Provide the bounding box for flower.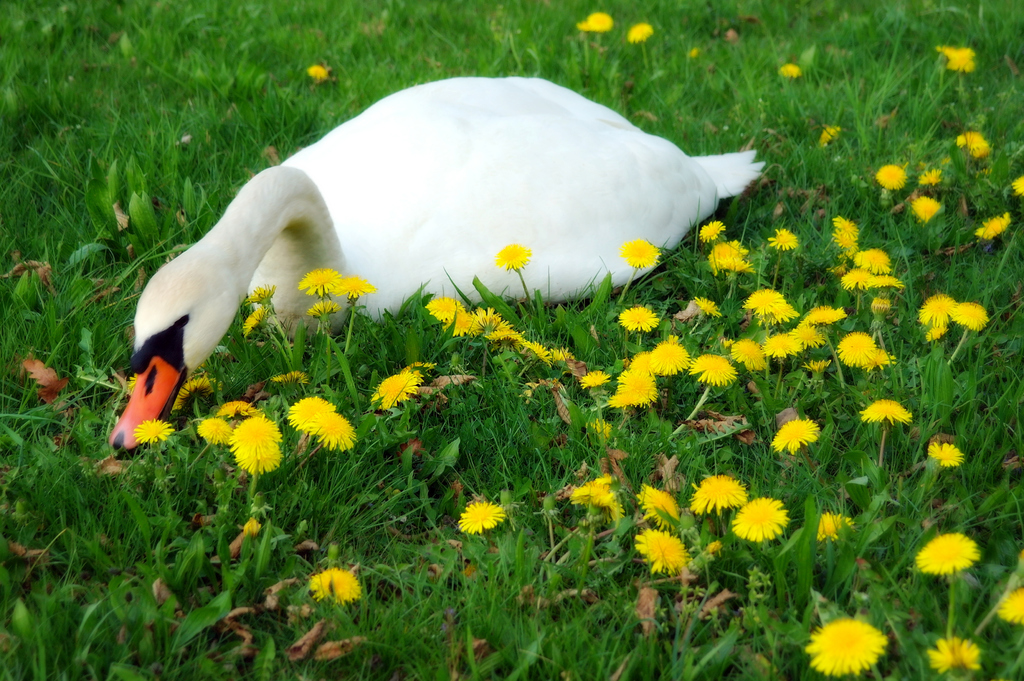
[x1=286, y1=397, x2=360, y2=450].
